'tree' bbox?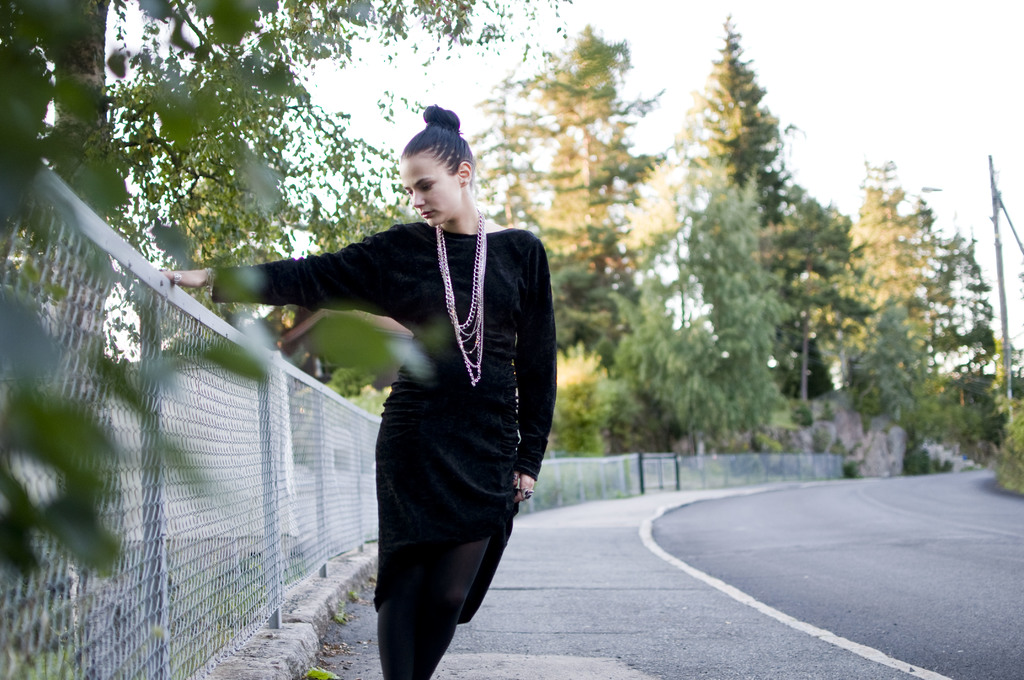
852/159/1002/476
